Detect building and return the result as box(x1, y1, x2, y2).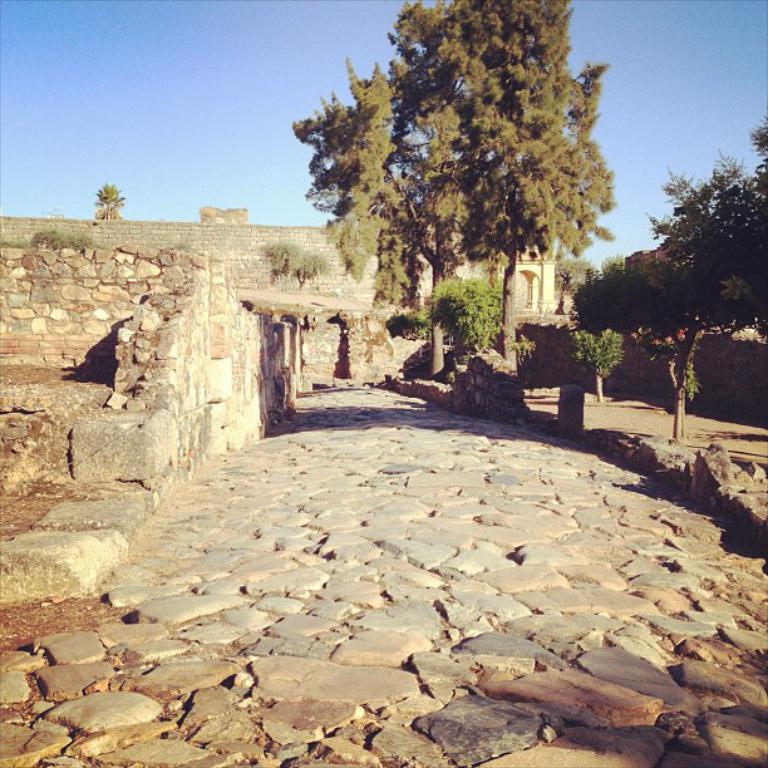
box(3, 208, 560, 389).
